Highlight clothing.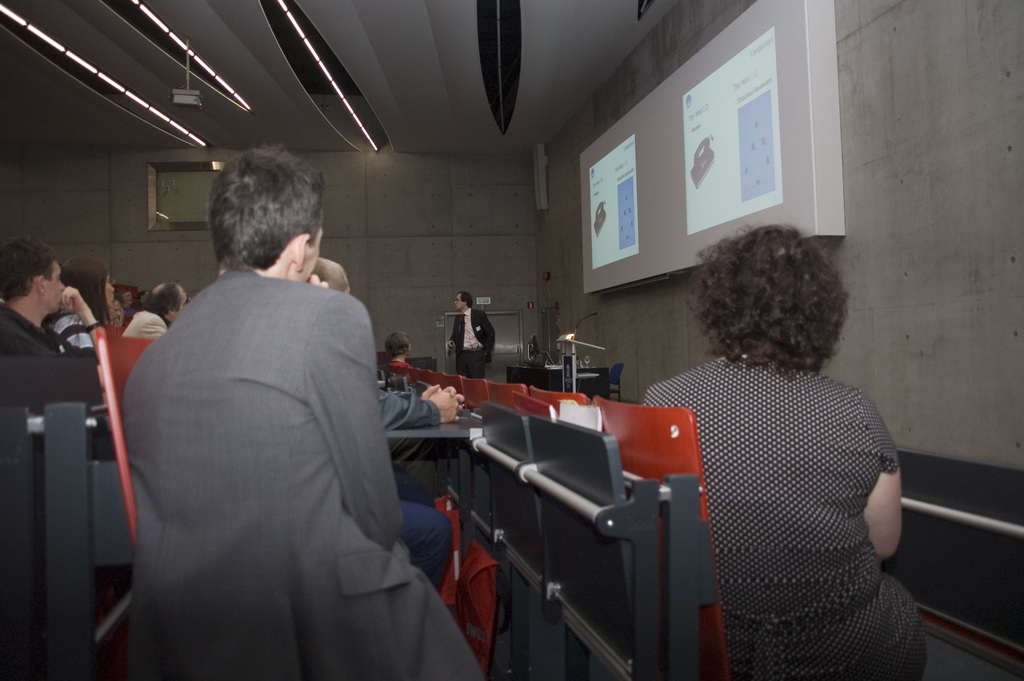
Highlighted region: 43, 308, 93, 353.
